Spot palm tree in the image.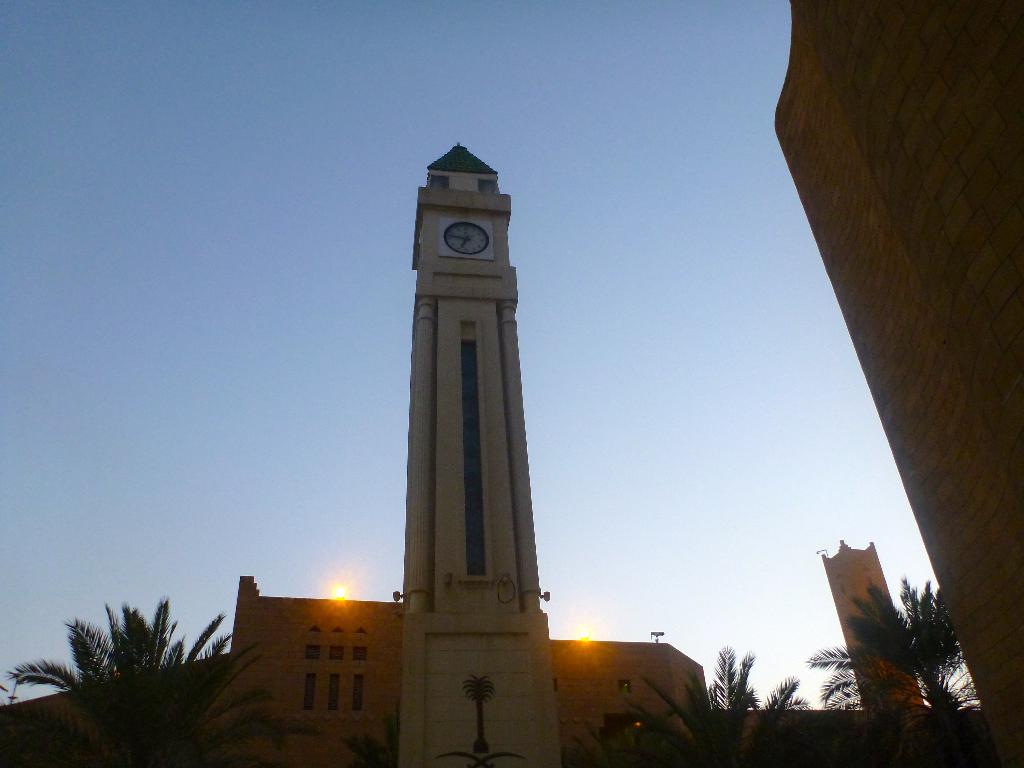
palm tree found at BBox(643, 655, 770, 767).
